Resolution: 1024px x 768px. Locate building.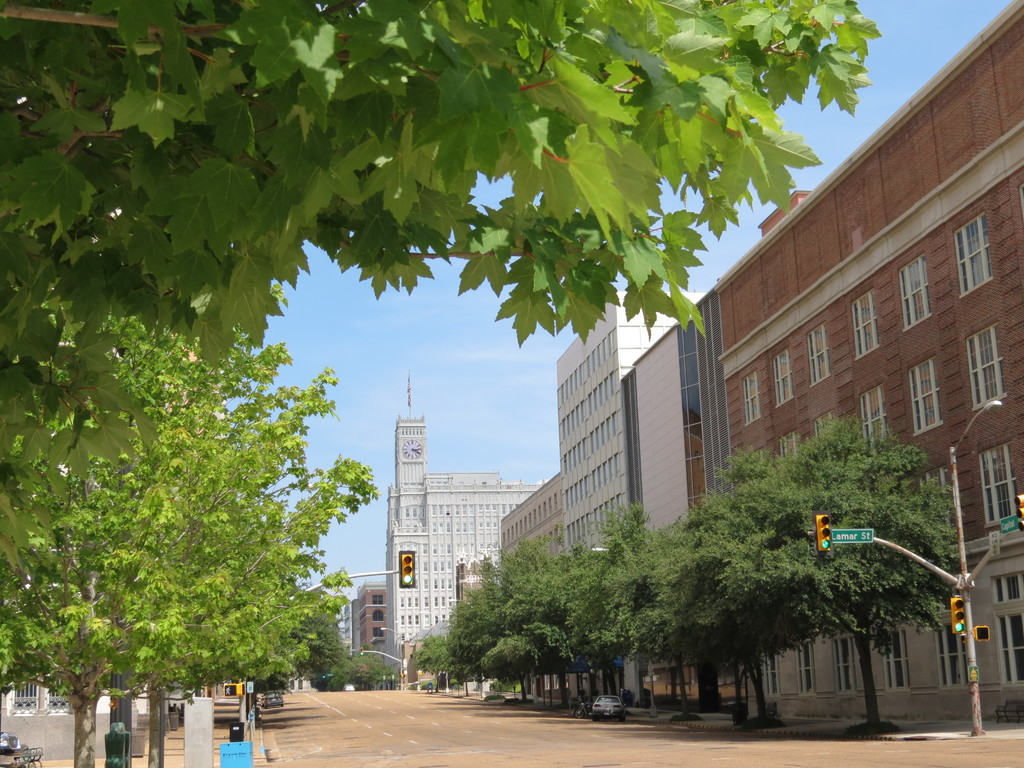
(346,580,388,653).
